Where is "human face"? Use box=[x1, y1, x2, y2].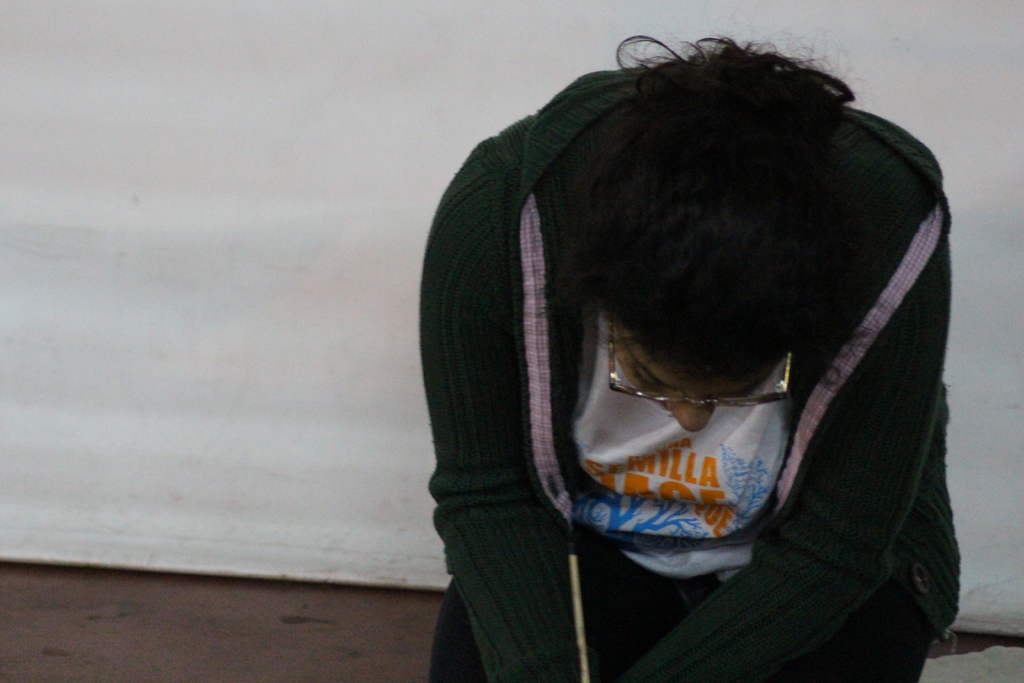
box=[616, 327, 766, 436].
